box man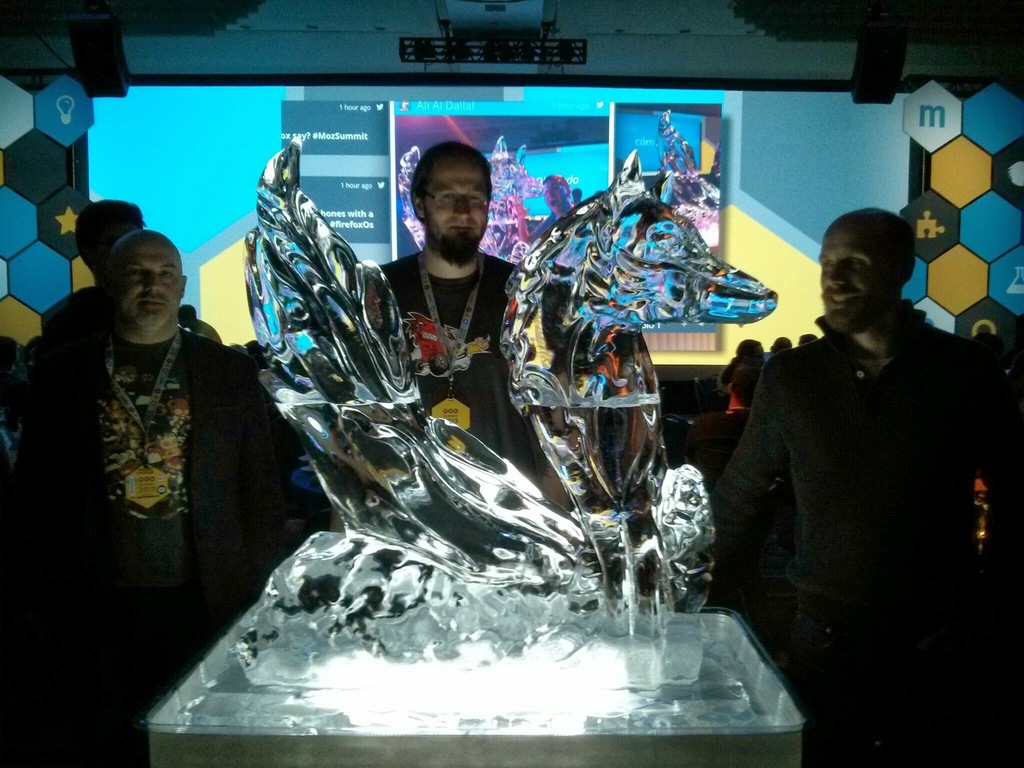
[left=381, top=141, right=572, bottom=511]
